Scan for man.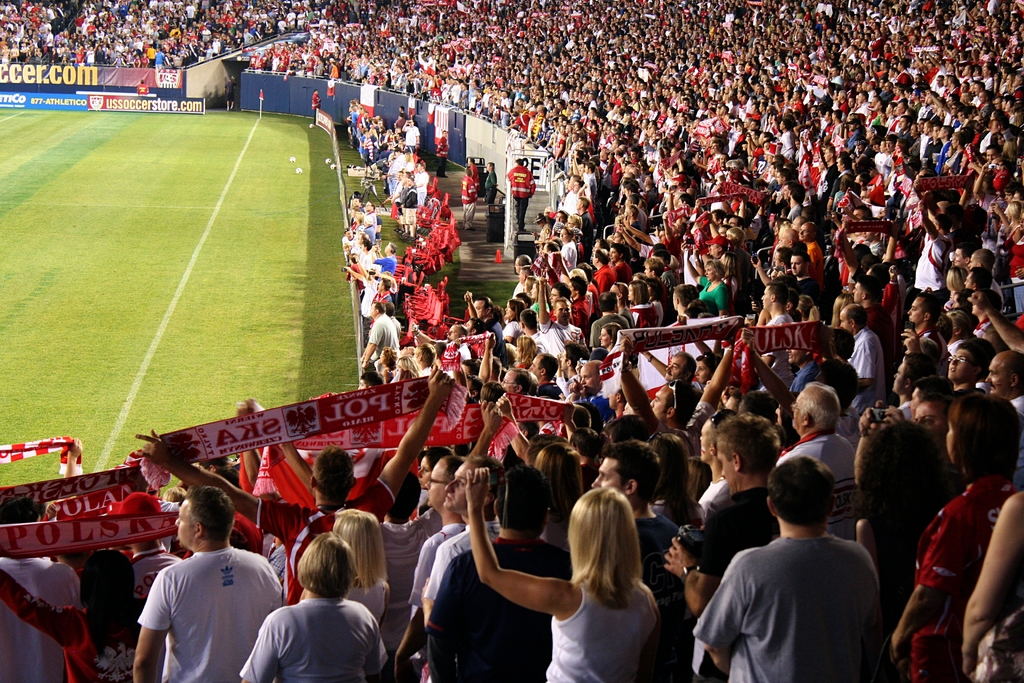
Scan result: (x1=944, y1=324, x2=987, y2=395).
